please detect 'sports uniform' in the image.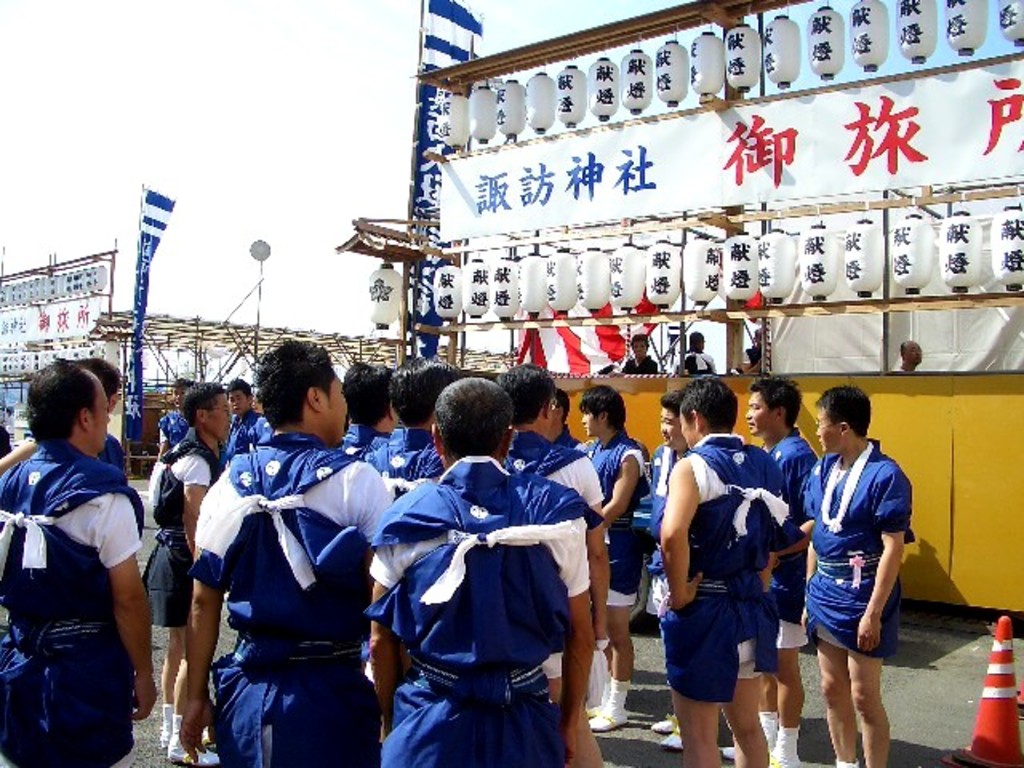
left=186, top=435, right=403, bottom=766.
